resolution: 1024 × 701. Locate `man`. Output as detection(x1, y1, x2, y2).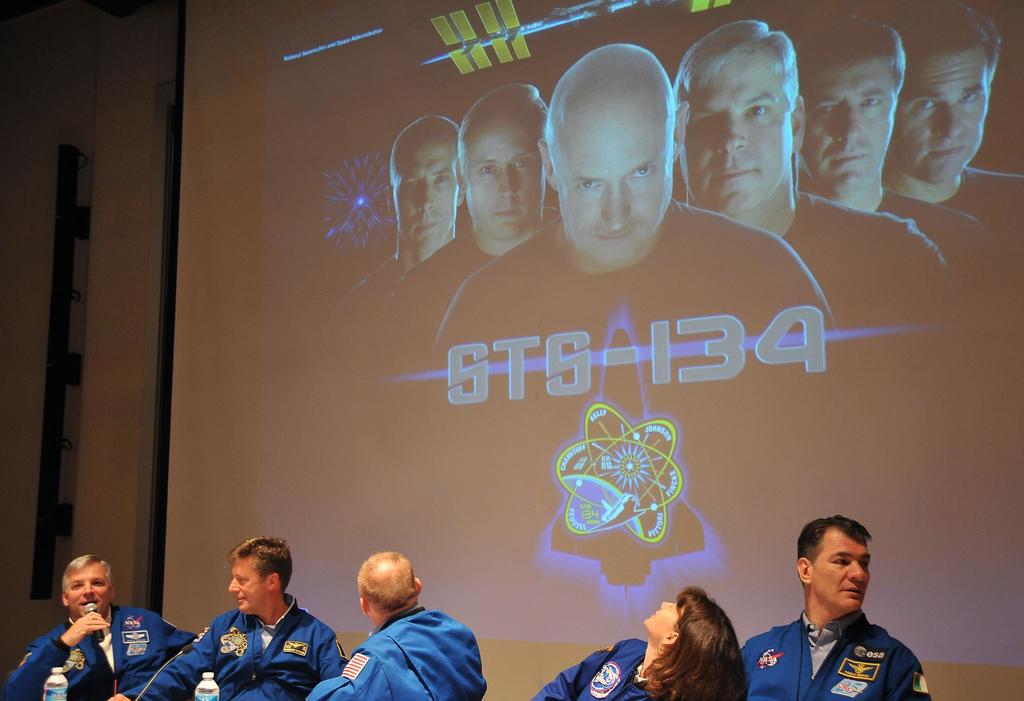
detection(675, 18, 955, 338).
